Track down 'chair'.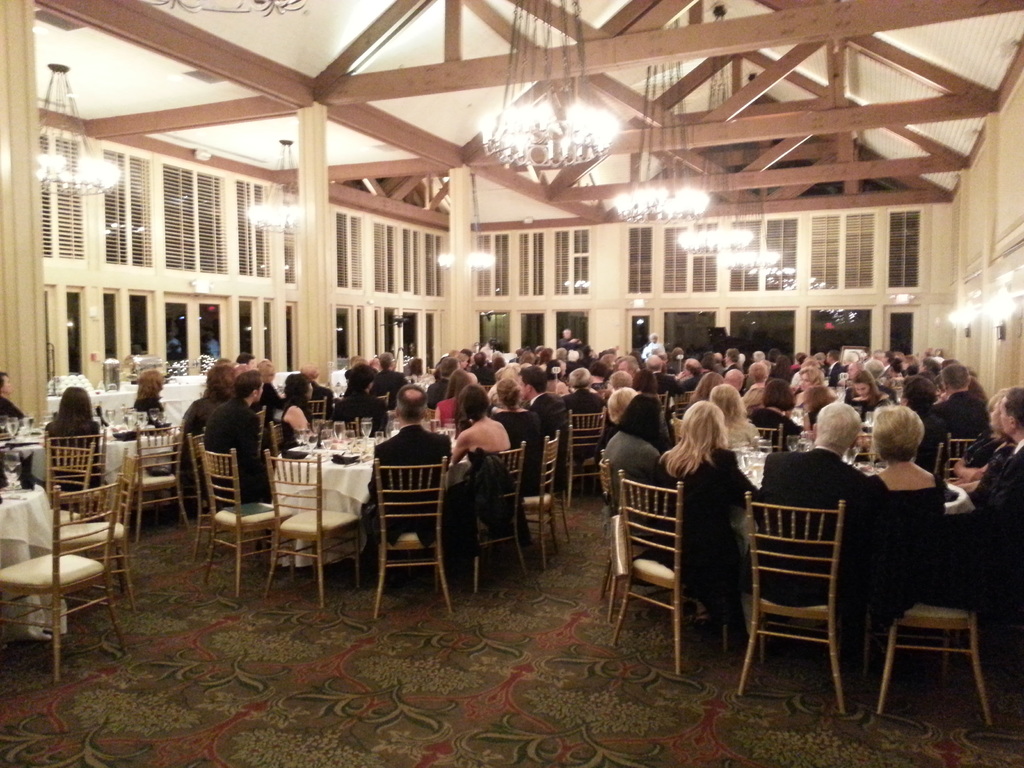
Tracked to {"left": 42, "top": 428, "right": 87, "bottom": 505}.
